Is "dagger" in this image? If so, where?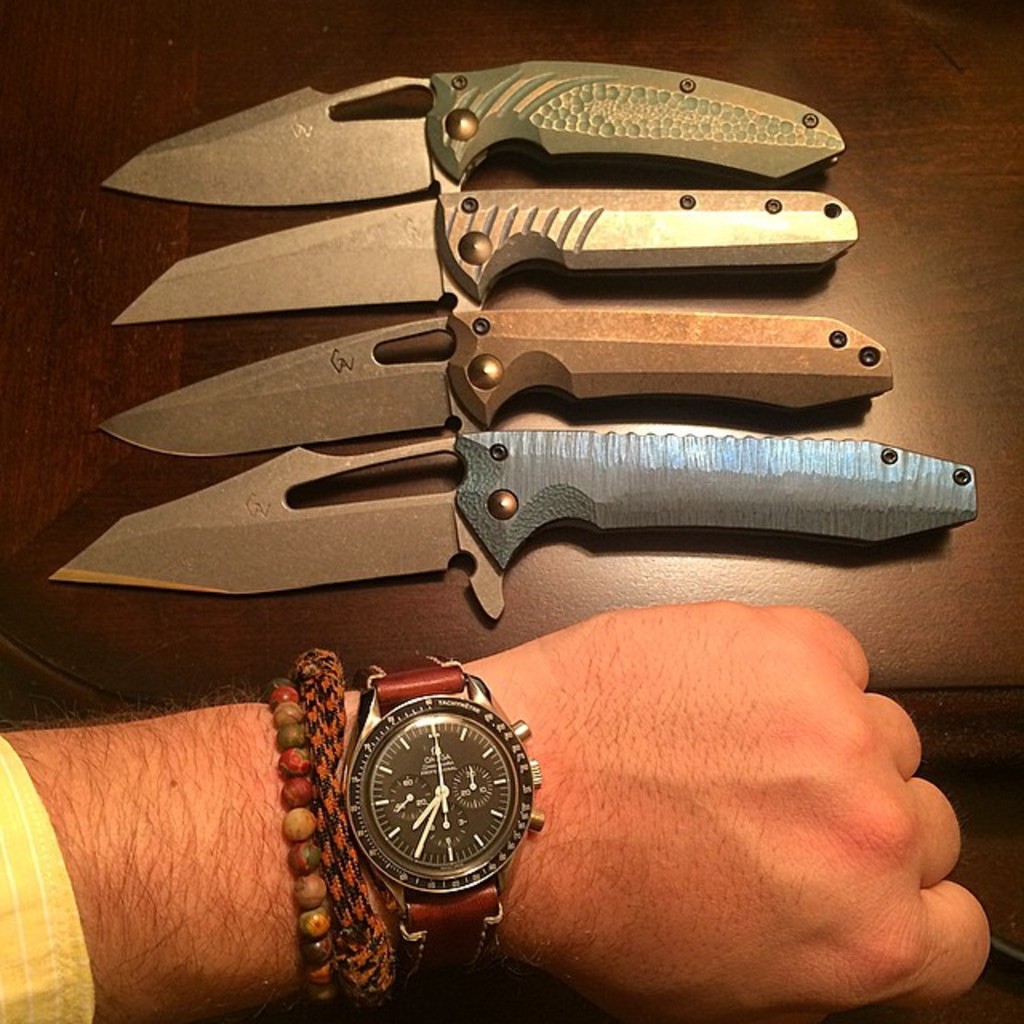
Yes, at box(106, 310, 893, 429).
